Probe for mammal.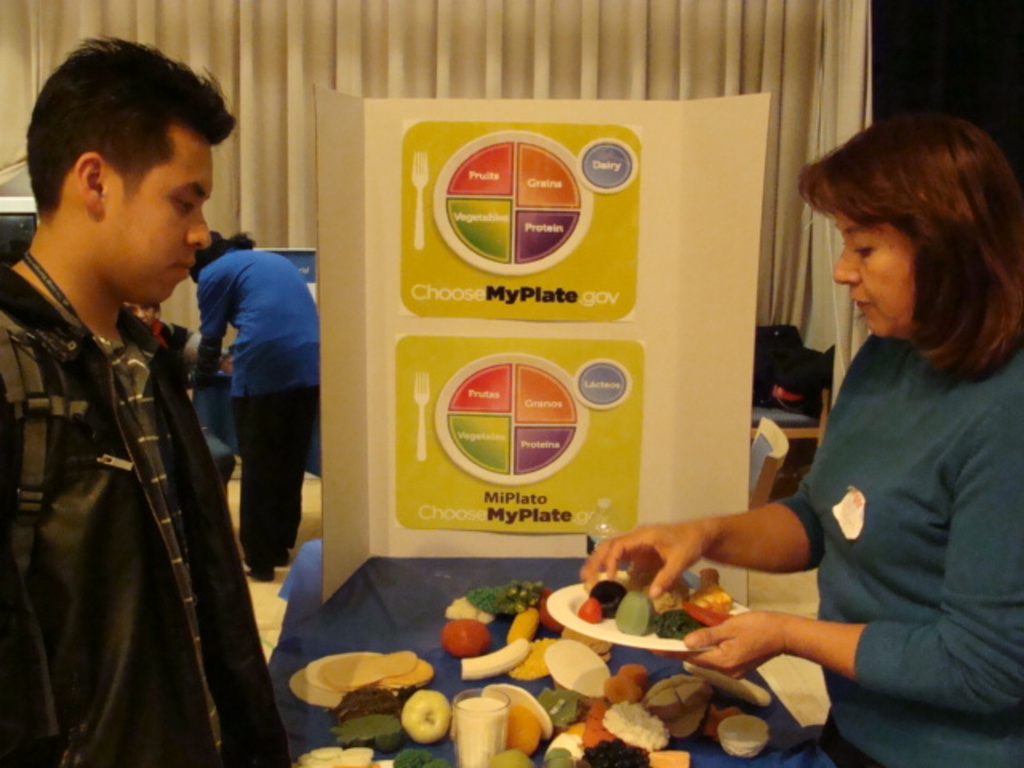
Probe result: {"left": 0, "top": 186, "right": 270, "bottom": 752}.
